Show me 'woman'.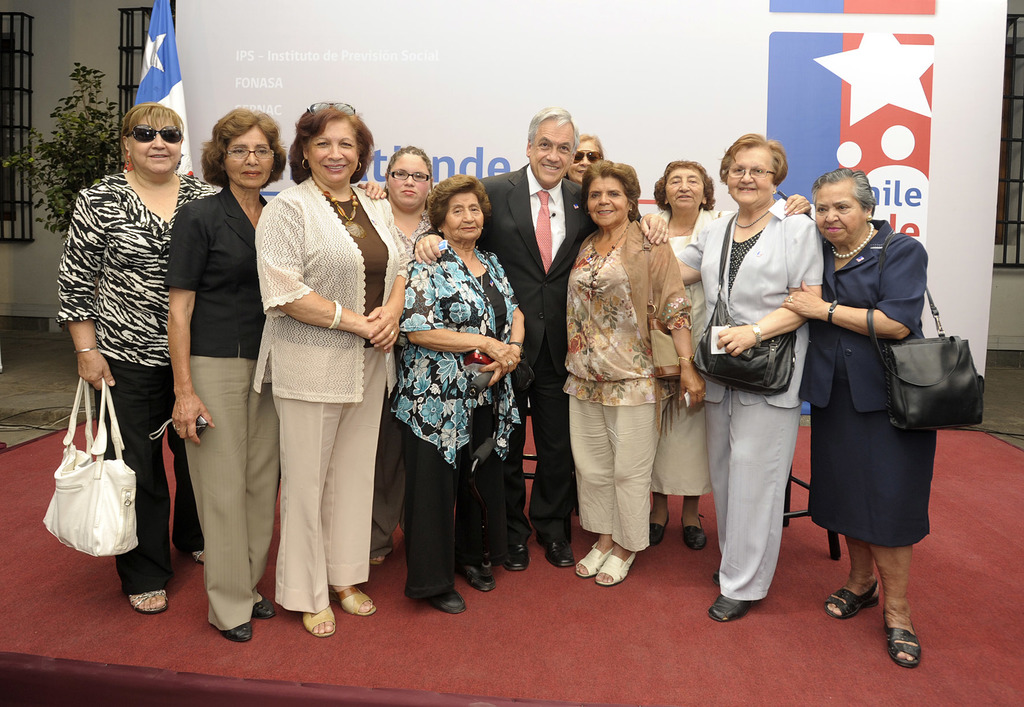
'woman' is here: <bbox>374, 138, 436, 278</bbox>.
